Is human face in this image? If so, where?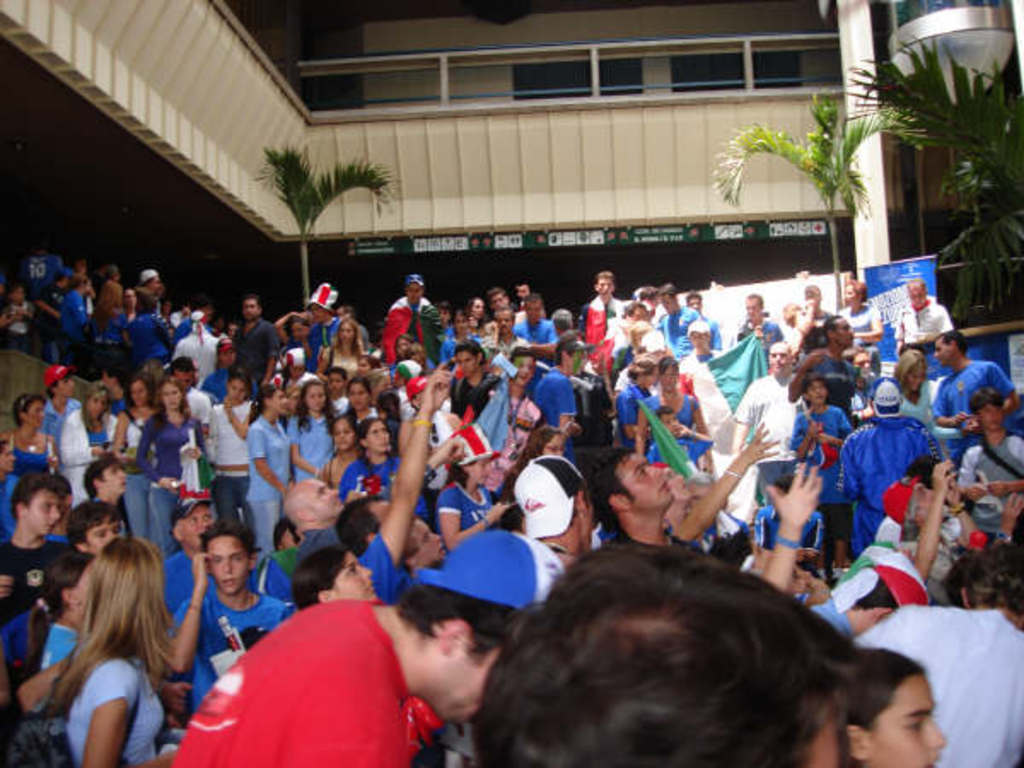
Yes, at 290, 321, 300, 343.
